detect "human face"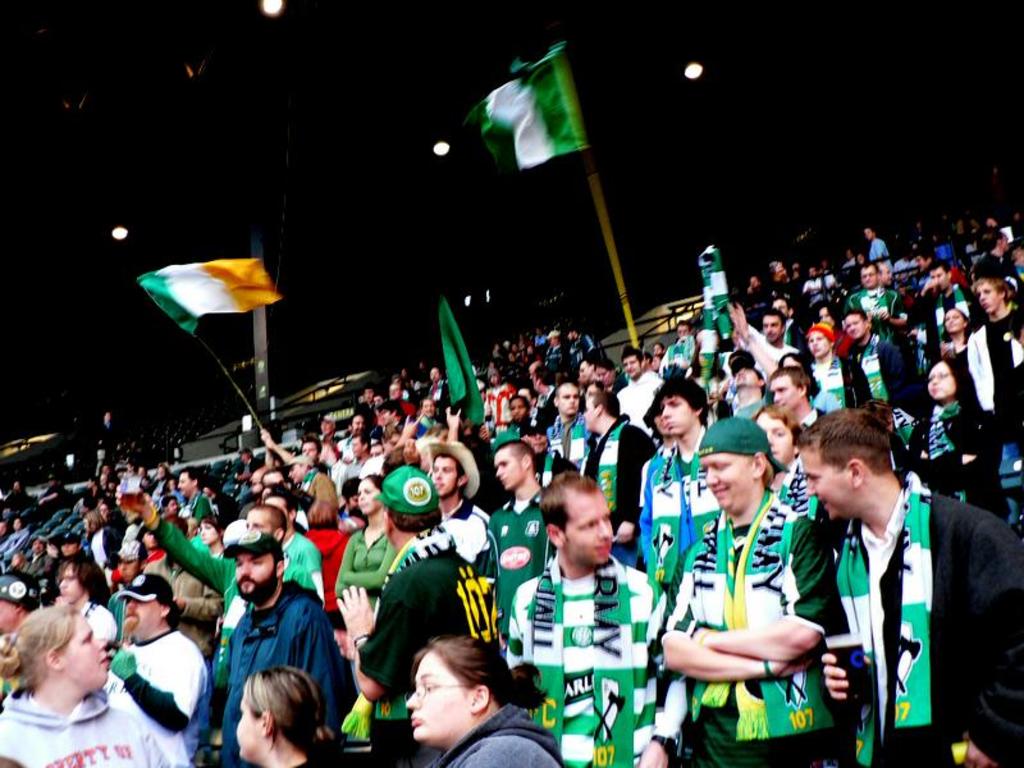
region(265, 494, 288, 521)
